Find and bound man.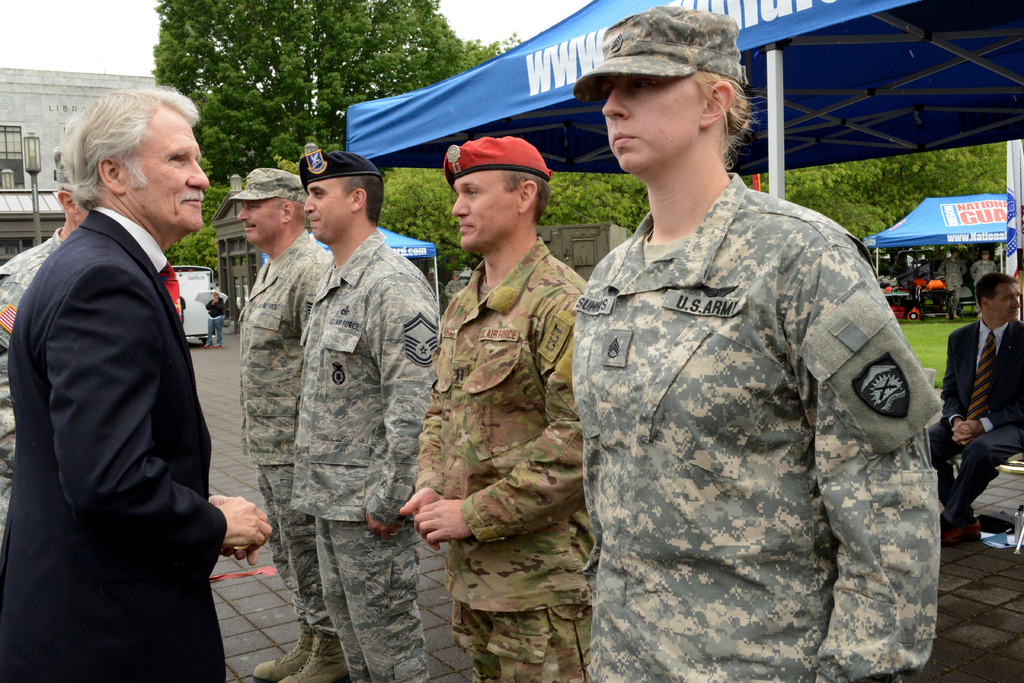
Bound: {"x1": 397, "y1": 134, "x2": 586, "y2": 682}.
